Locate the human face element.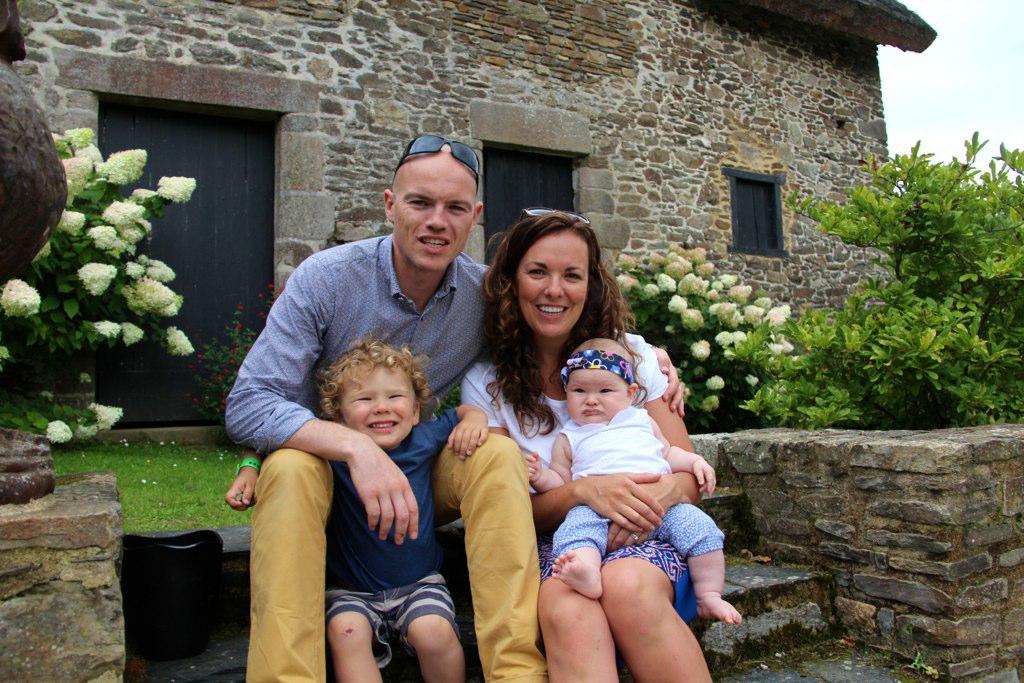
Element bbox: BBox(571, 361, 625, 424).
